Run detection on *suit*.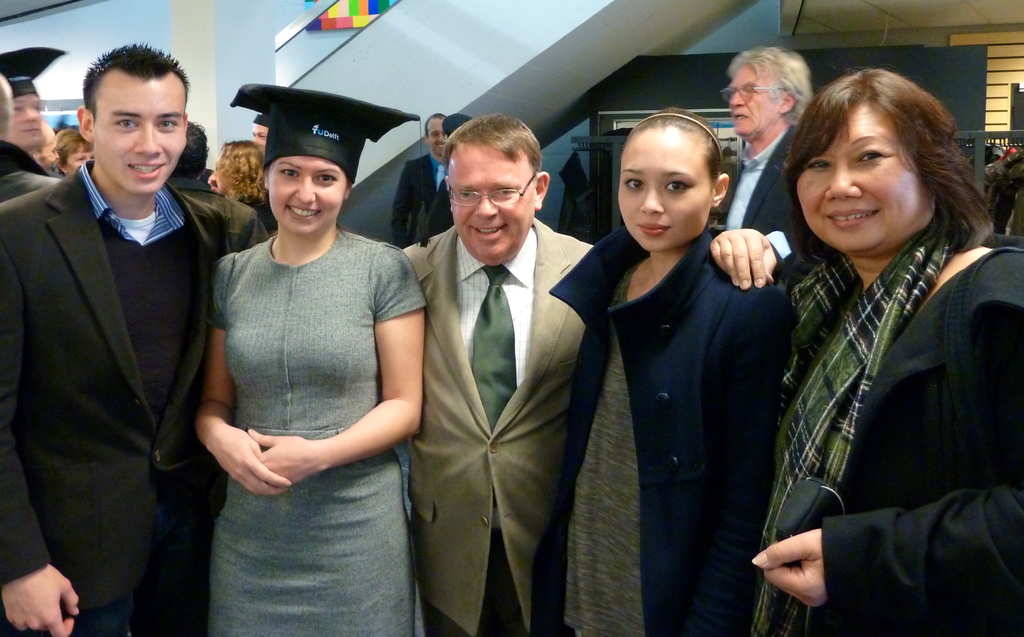
Result: 0/160/231/636.
